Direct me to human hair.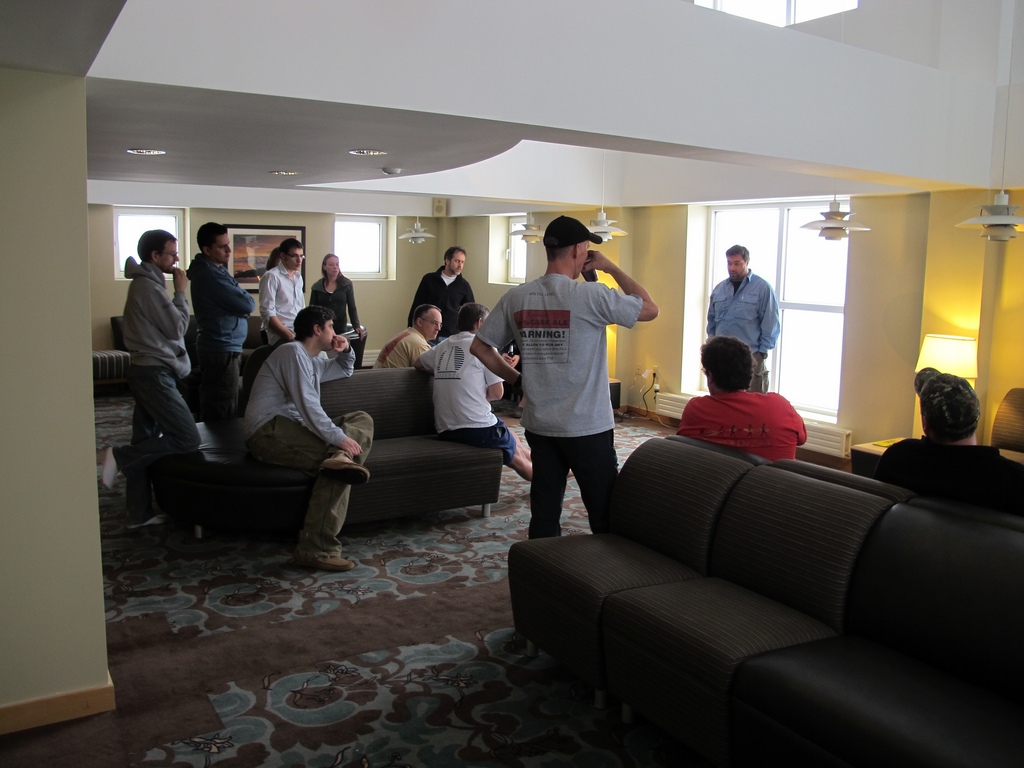
Direction: x1=292, y1=306, x2=334, y2=340.
